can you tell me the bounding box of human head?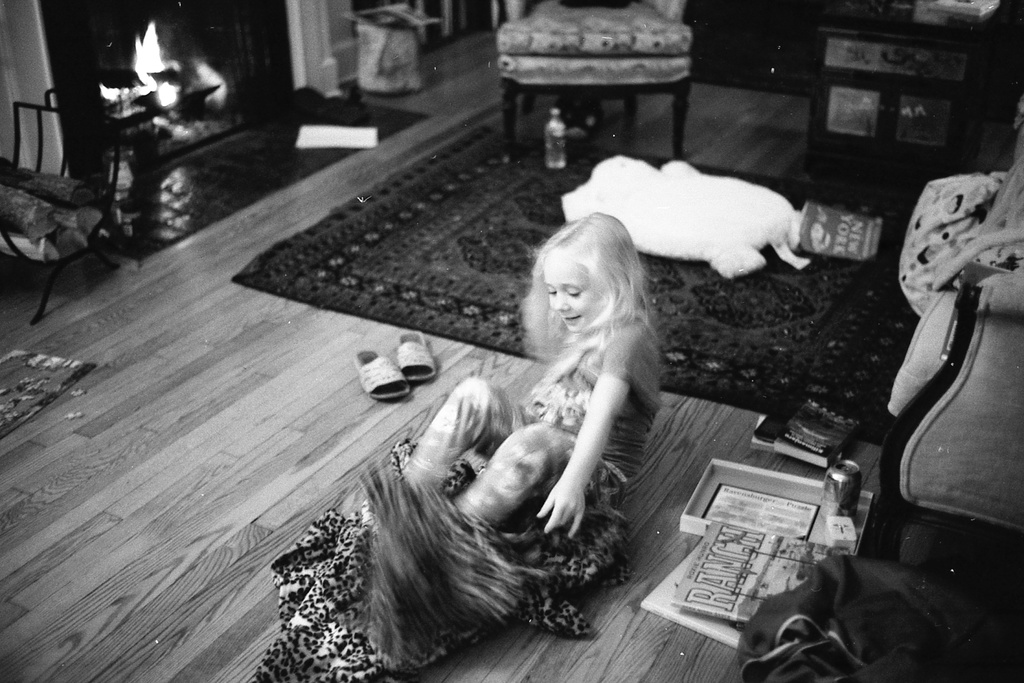
rect(534, 217, 641, 350).
